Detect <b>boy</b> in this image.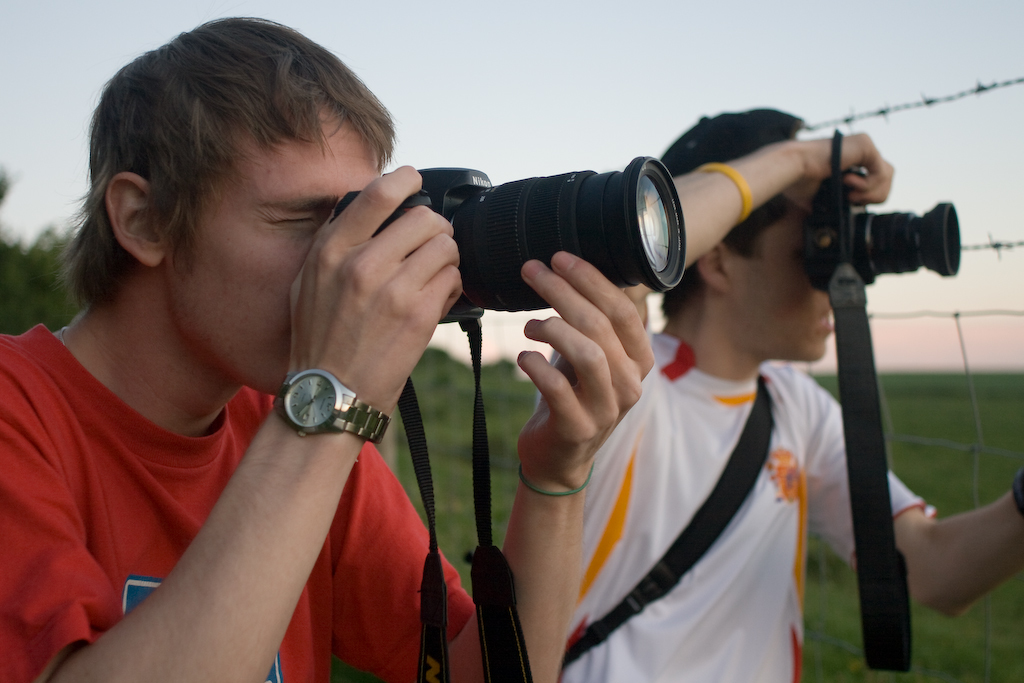
Detection: 43:11:762:662.
